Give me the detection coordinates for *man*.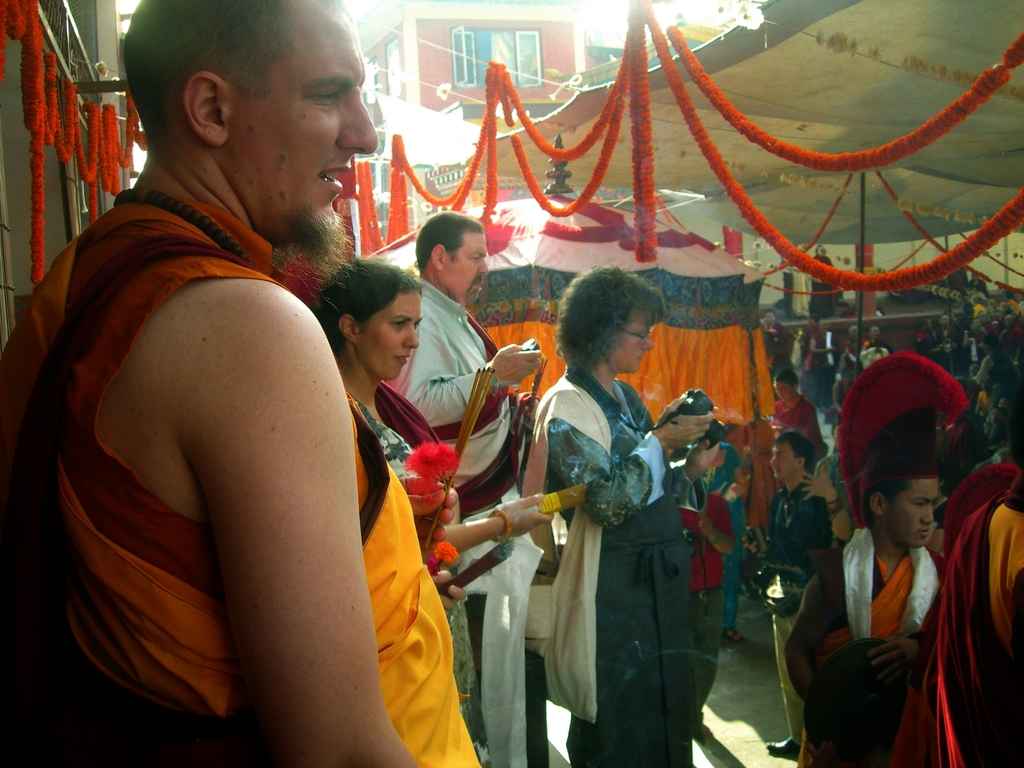
(869, 331, 893, 355).
